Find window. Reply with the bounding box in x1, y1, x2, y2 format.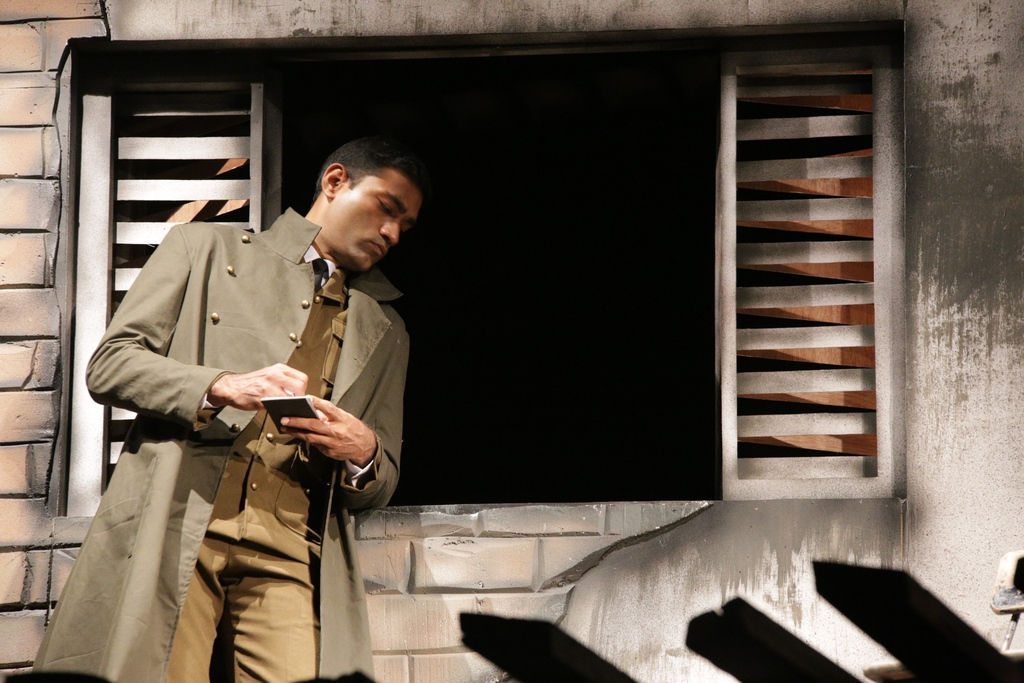
691, 6, 929, 504.
